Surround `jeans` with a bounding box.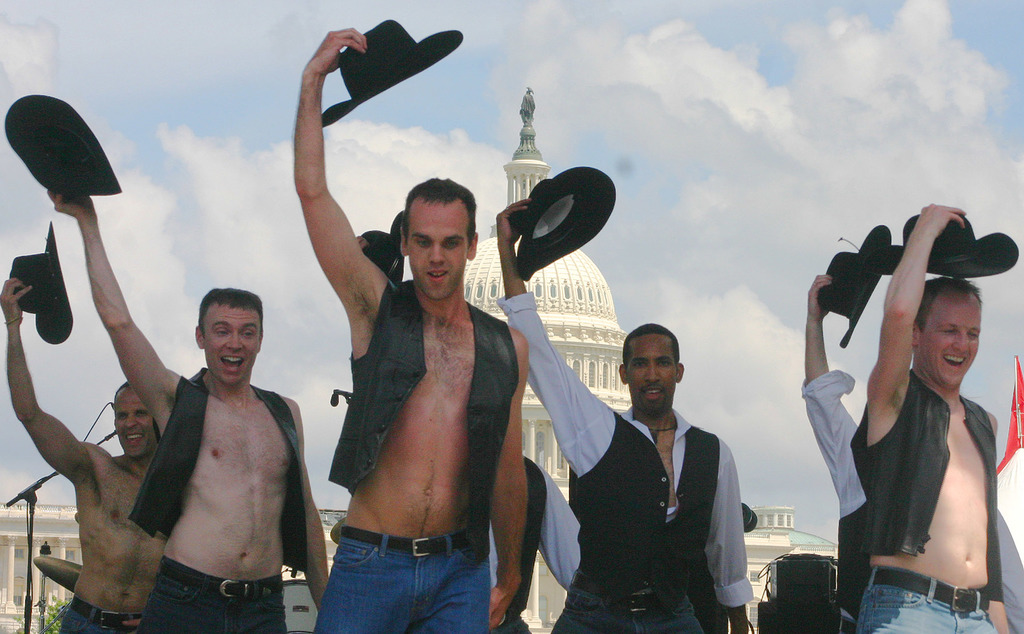
(x1=58, y1=598, x2=135, y2=633).
